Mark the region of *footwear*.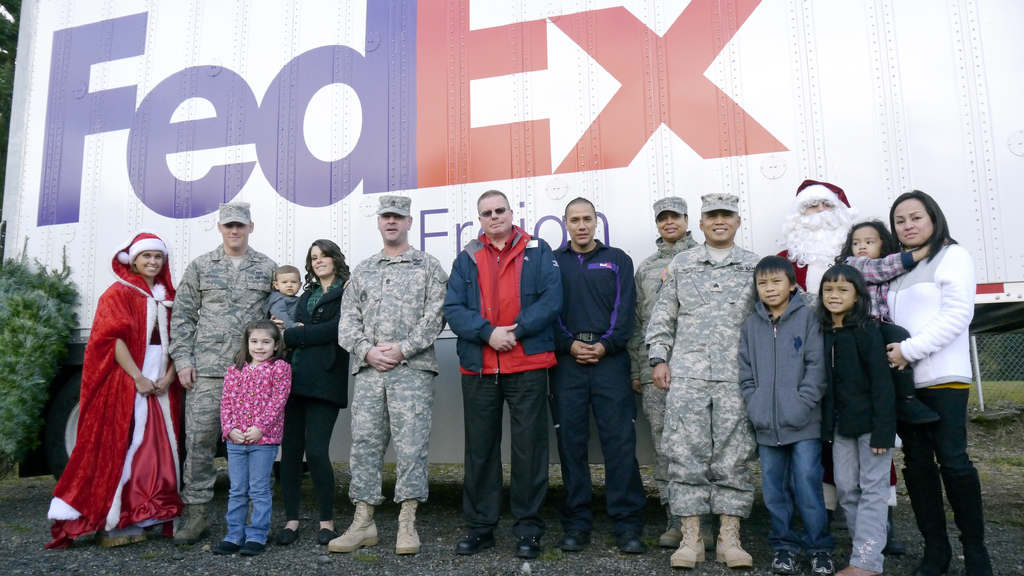
Region: region(513, 533, 541, 559).
